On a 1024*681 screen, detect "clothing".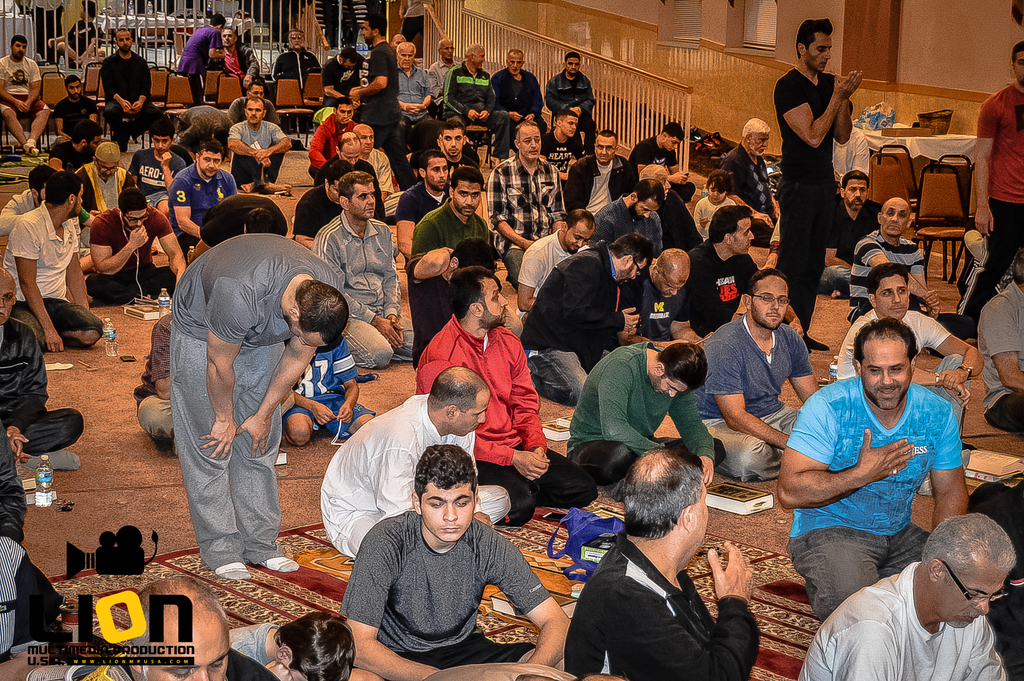
400 0 425 35.
